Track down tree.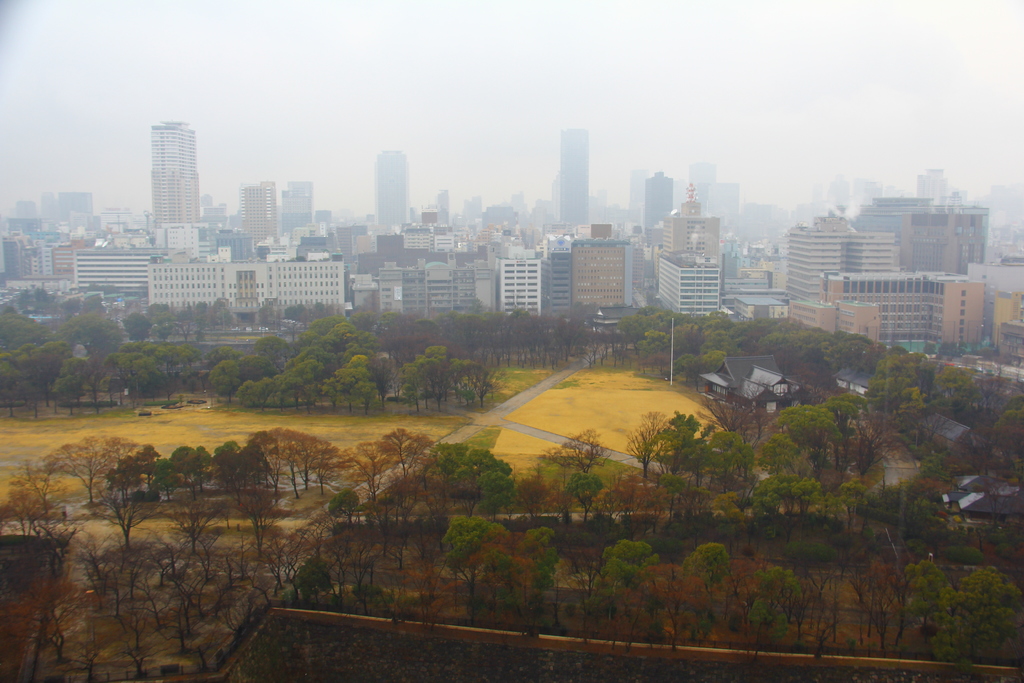
Tracked to <region>740, 553, 831, 658</region>.
